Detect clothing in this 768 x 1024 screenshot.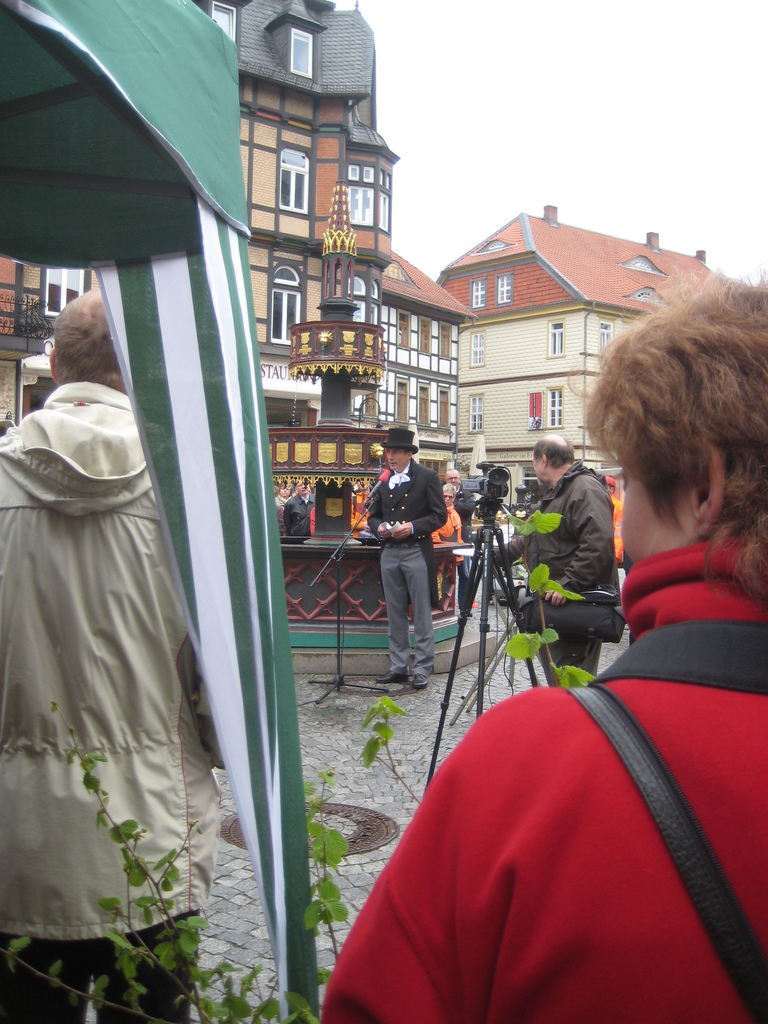
Detection: locate(361, 463, 455, 532).
